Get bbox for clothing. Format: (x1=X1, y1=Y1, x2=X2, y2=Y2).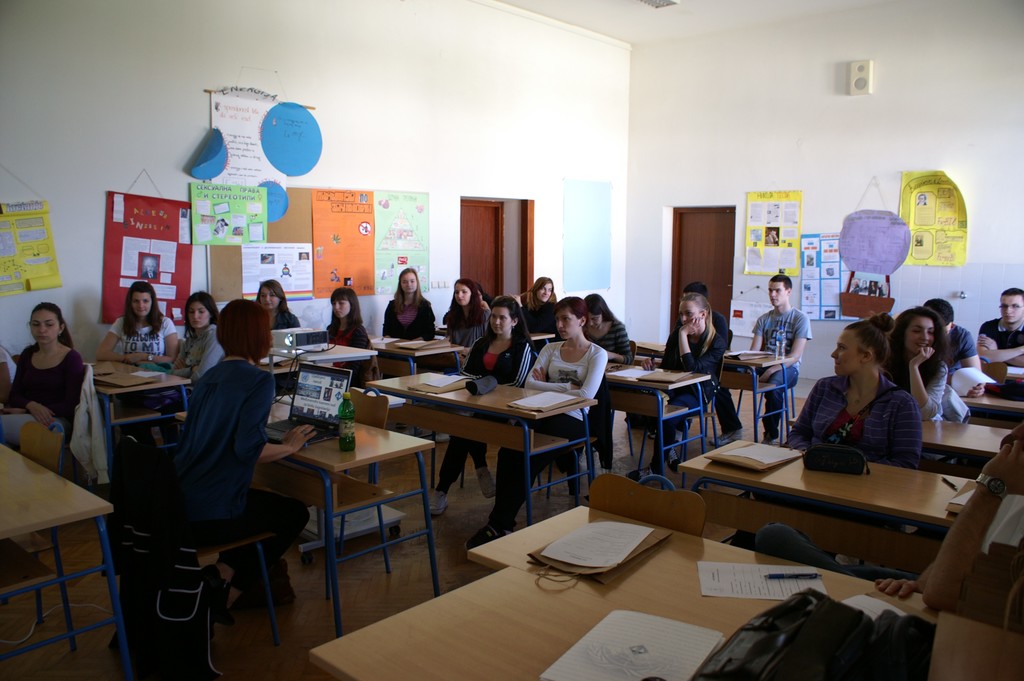
(x1=750, y1=306, x2=815, y2=439).
